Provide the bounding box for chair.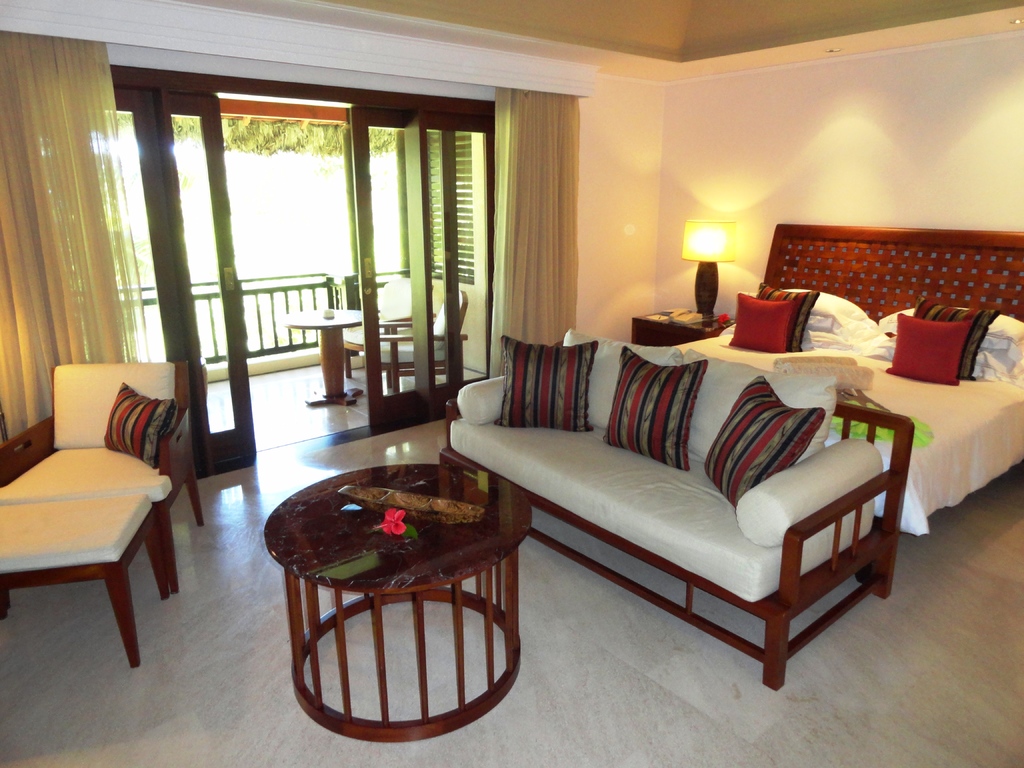
region(0, 356, 209, 594).
